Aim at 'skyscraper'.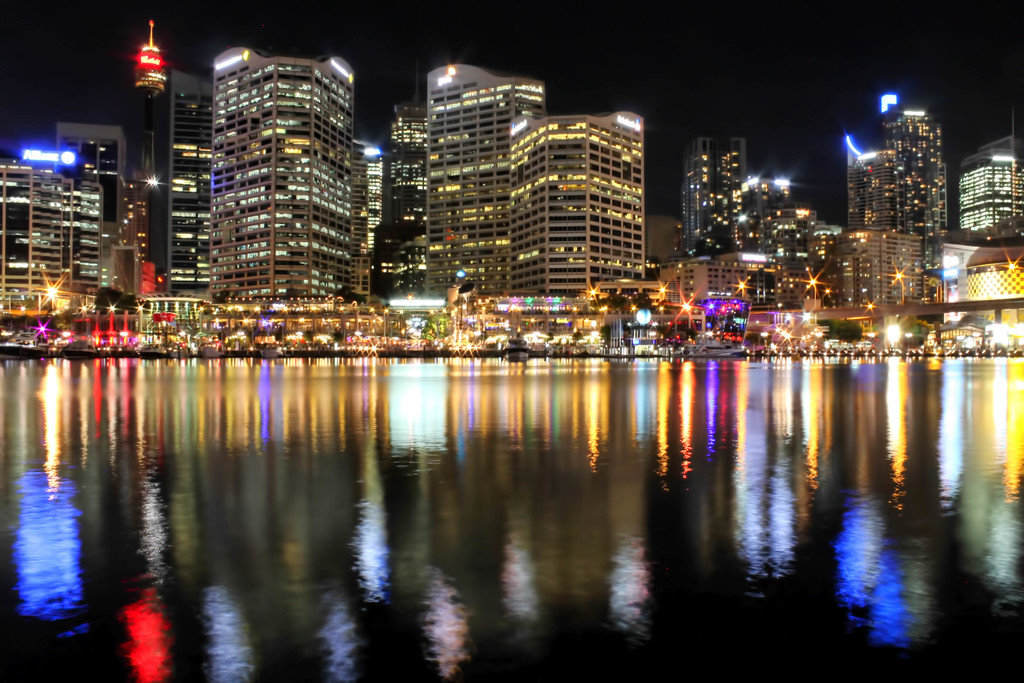
Aimed at <box>127,21,178,304</box>.
